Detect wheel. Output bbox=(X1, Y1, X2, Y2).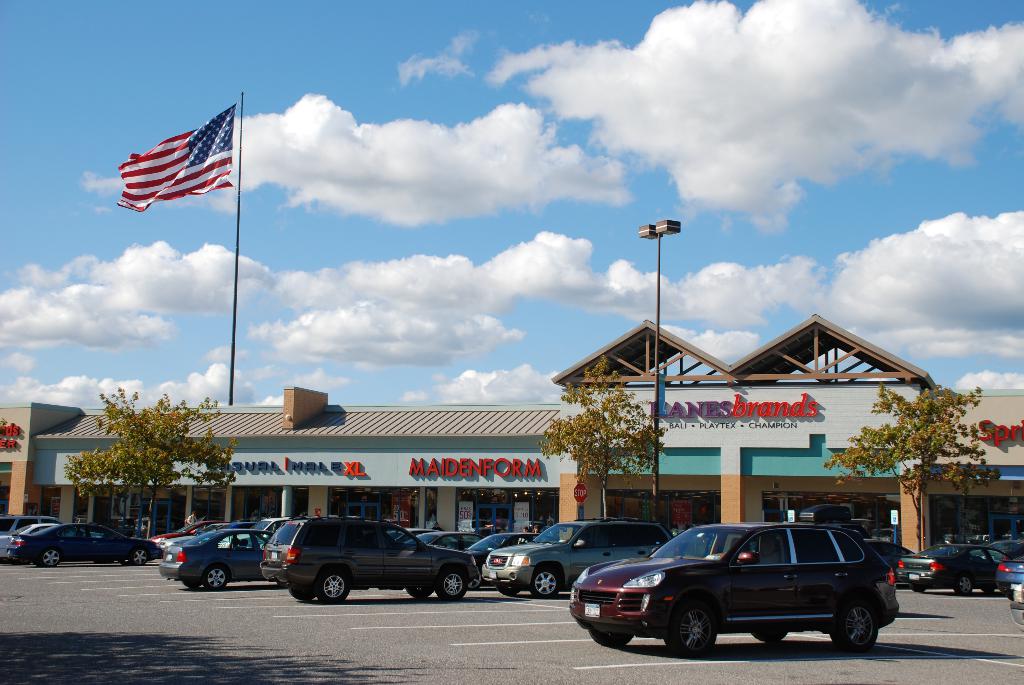
bbox=(293, 581, 317, 603).
